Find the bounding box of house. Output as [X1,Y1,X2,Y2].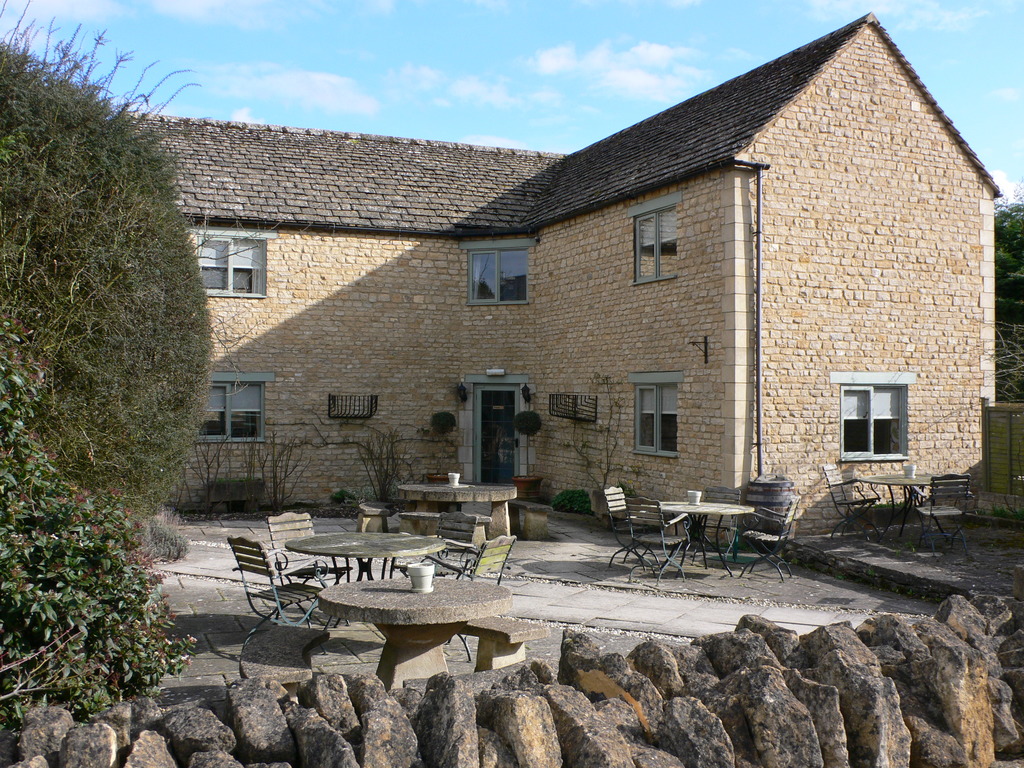
[120,13,1000,551].
